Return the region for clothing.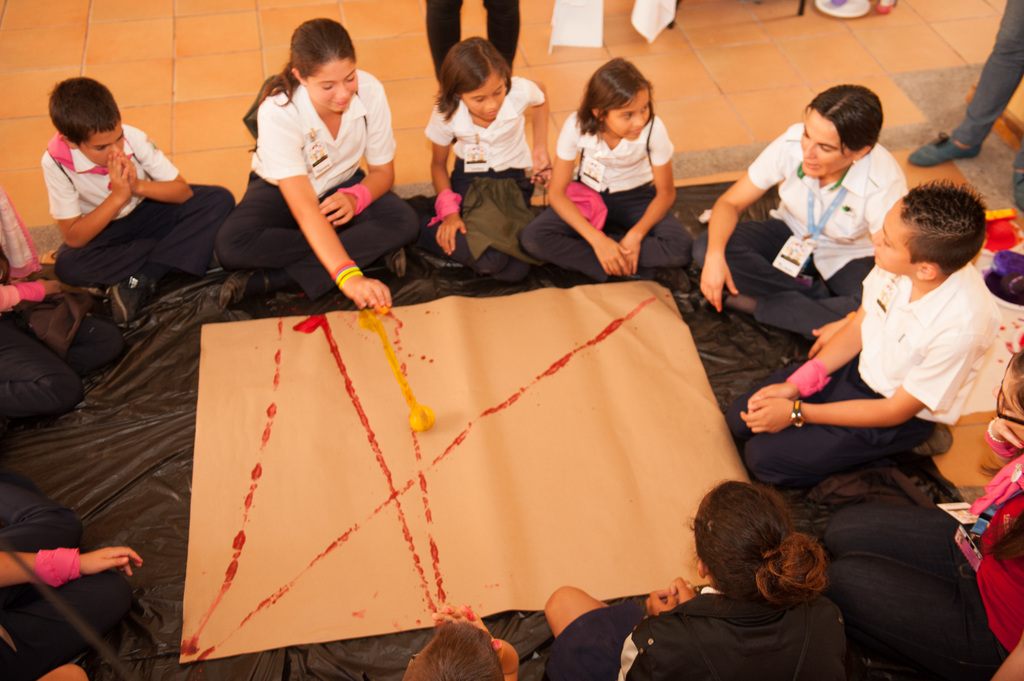
[left=54, top=123, right=235, bottom=285].
